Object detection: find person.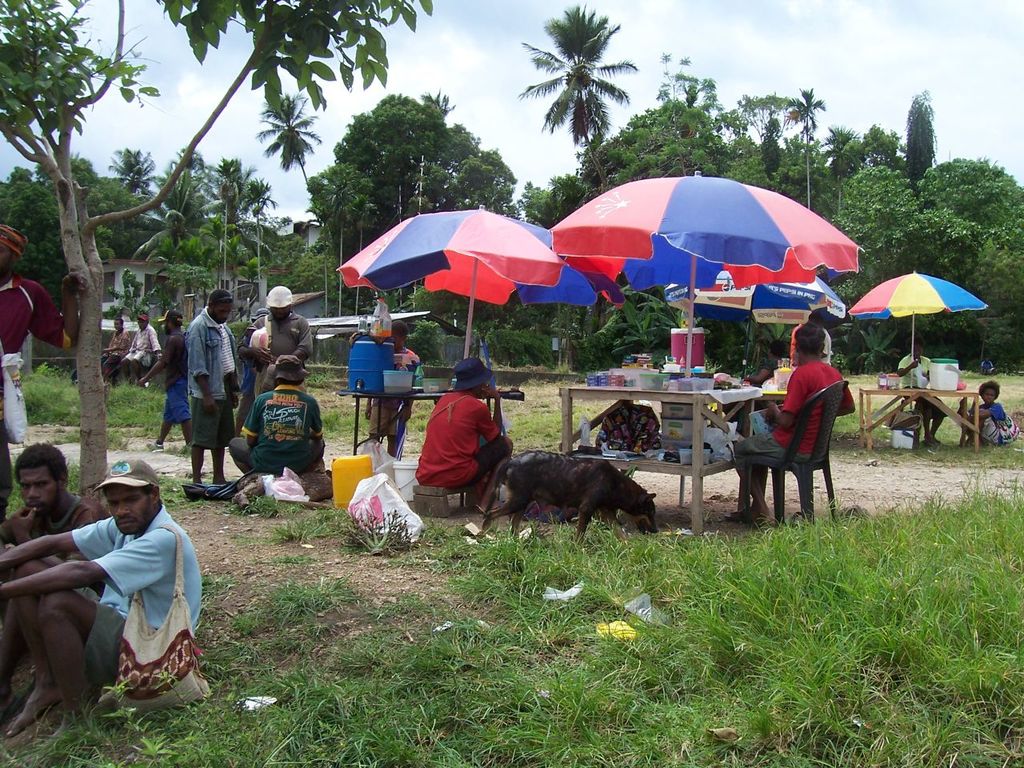
(113,304,166,378).
